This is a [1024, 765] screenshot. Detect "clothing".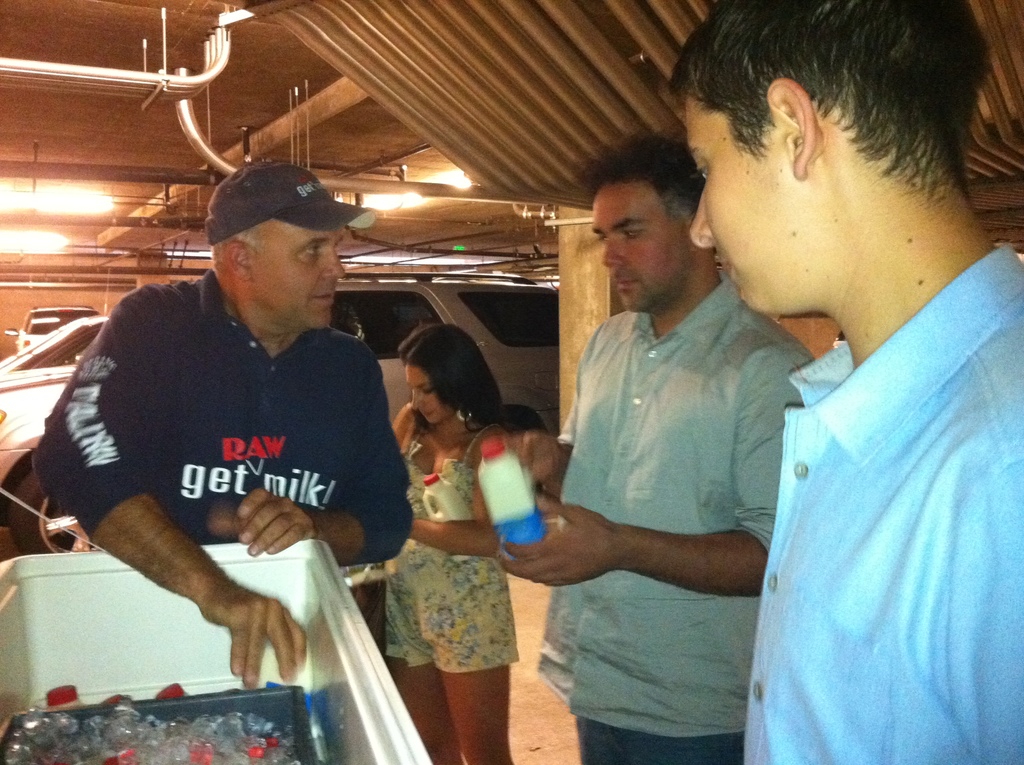
(x1=385, y1=424, x2=520, y2=673).
